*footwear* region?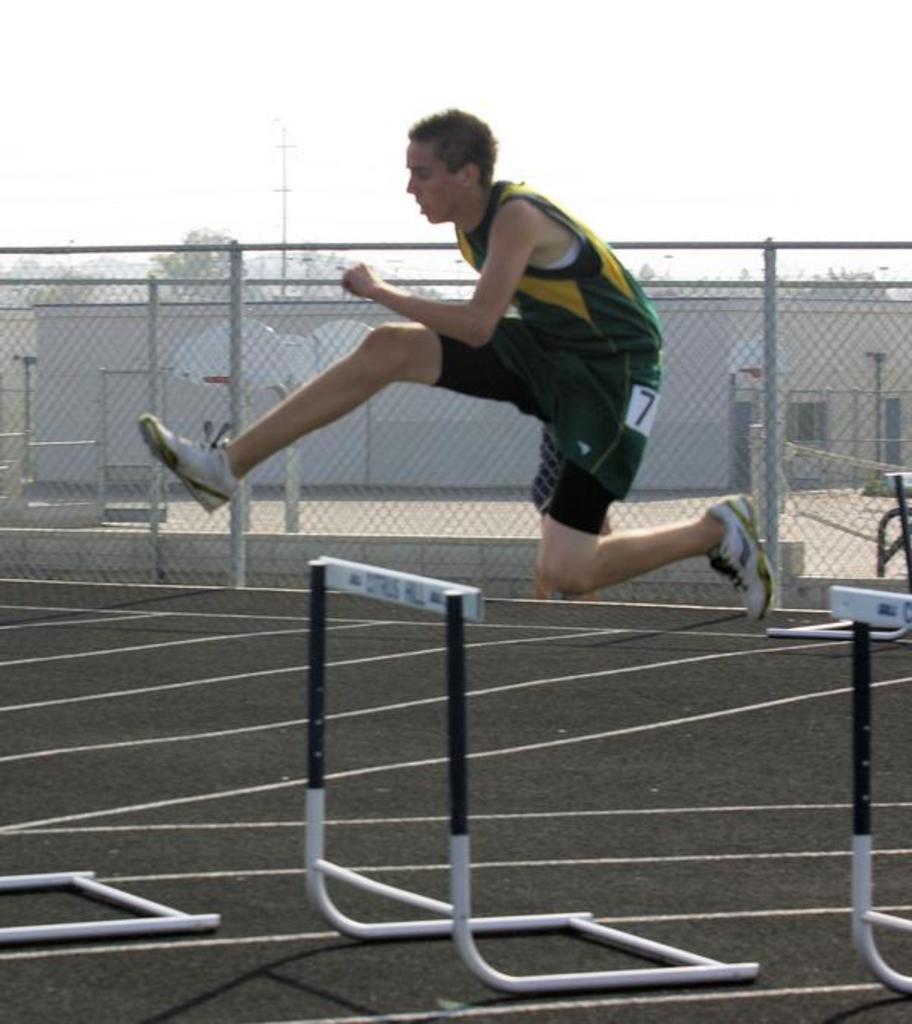
<bbox>138, 410, 239, 514</bbox>
